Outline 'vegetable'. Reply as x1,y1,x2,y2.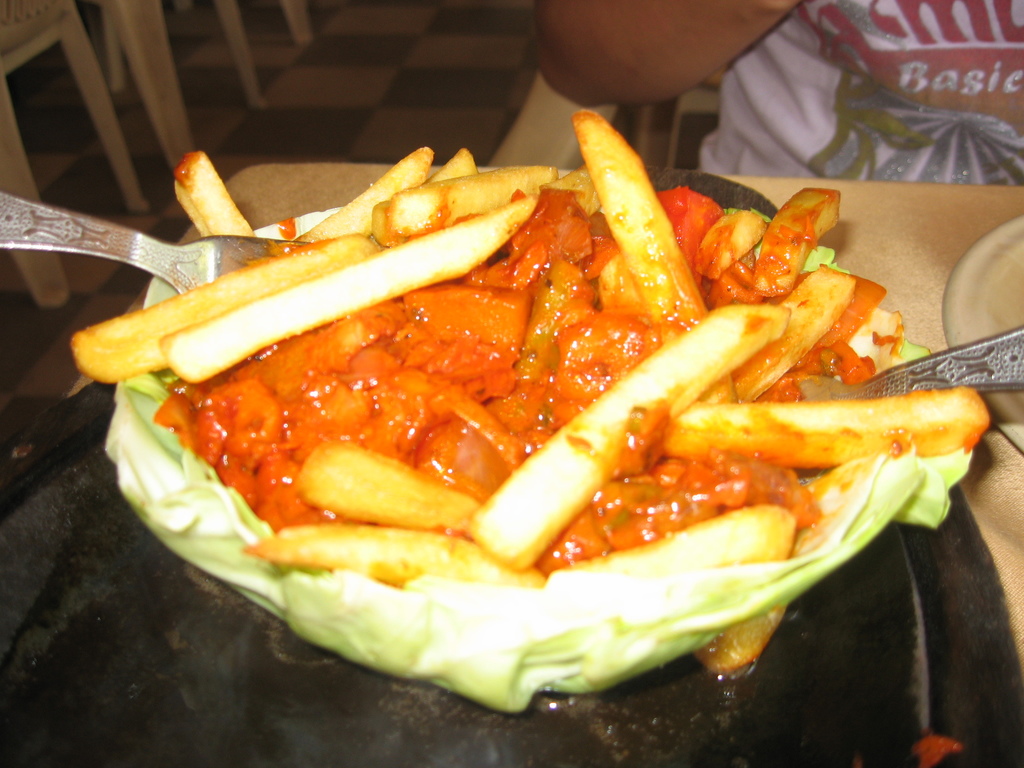
168,177,550,394.
